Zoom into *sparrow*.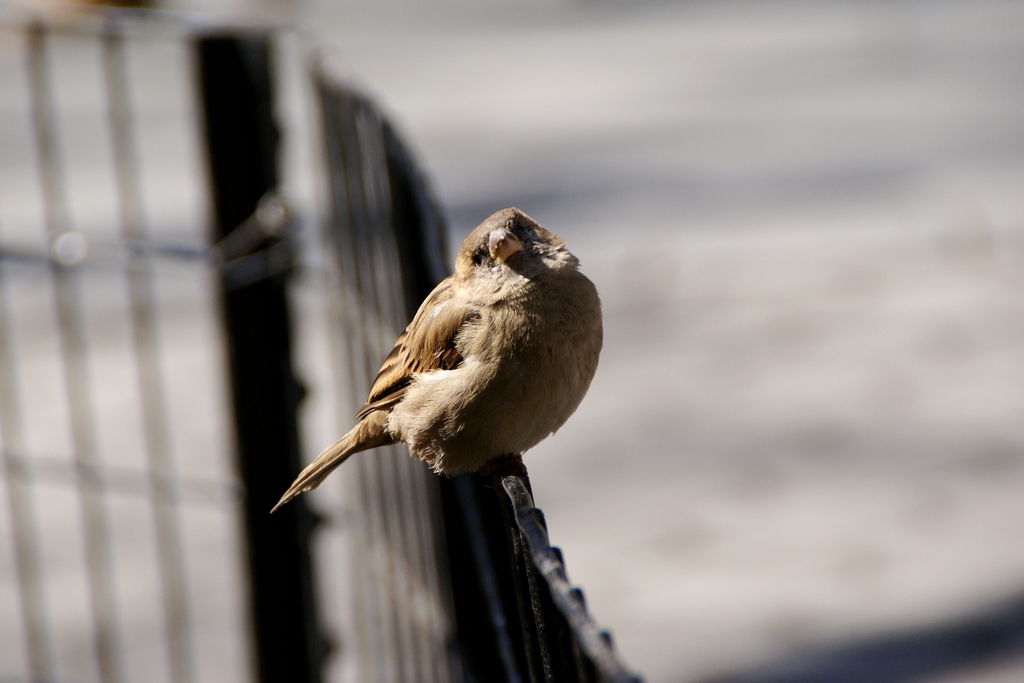
Zoom target: <region>269, 206, 604, 507</region>.
